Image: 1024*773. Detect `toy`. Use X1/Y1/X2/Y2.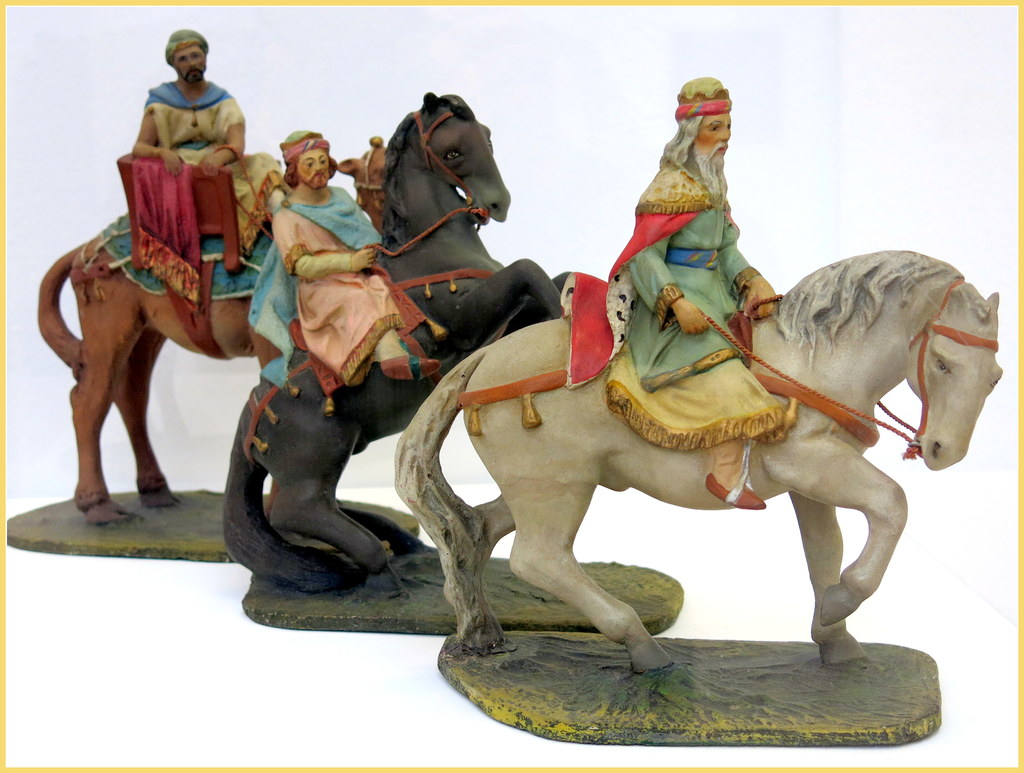
36/147/394/525.
